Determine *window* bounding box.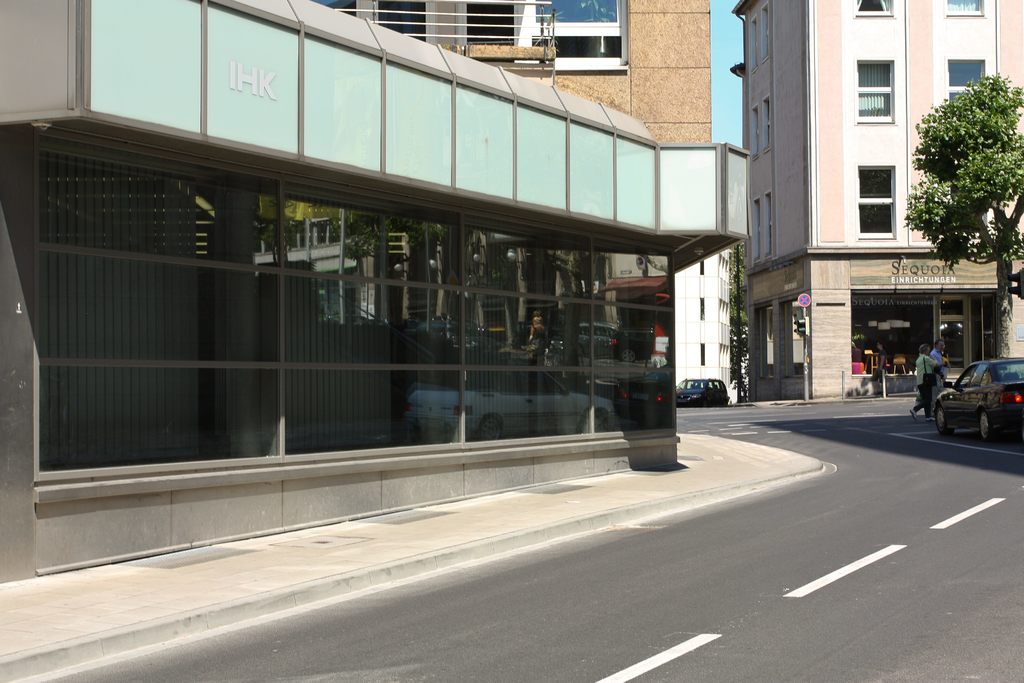
Determined: locate(699, 259, 707, 274).
